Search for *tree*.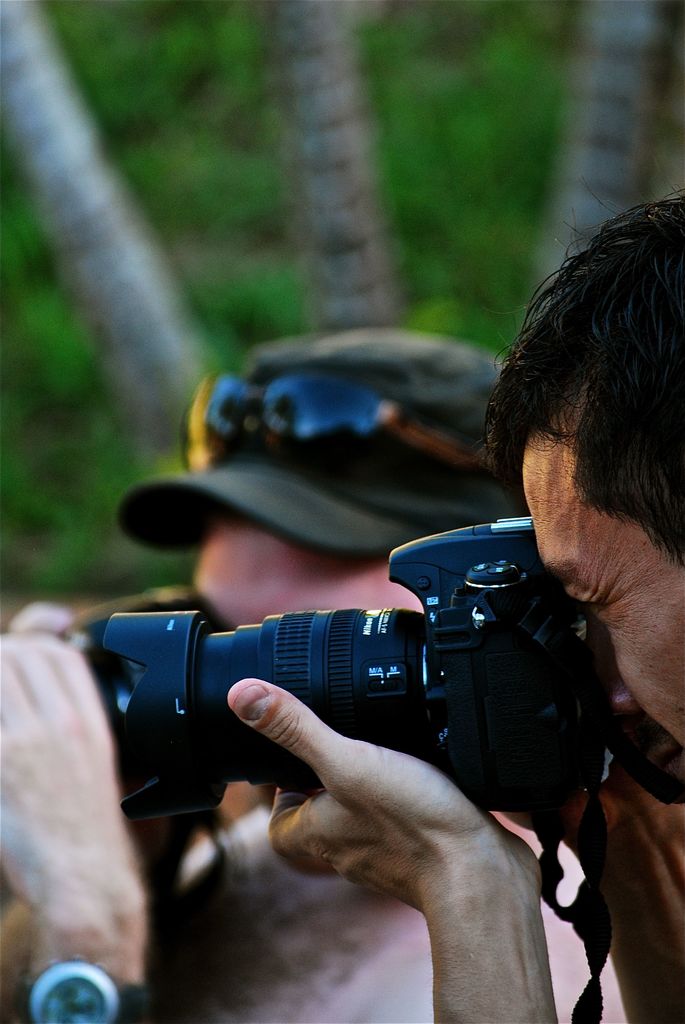
Found at select_region(0, 0, 252, 492).
